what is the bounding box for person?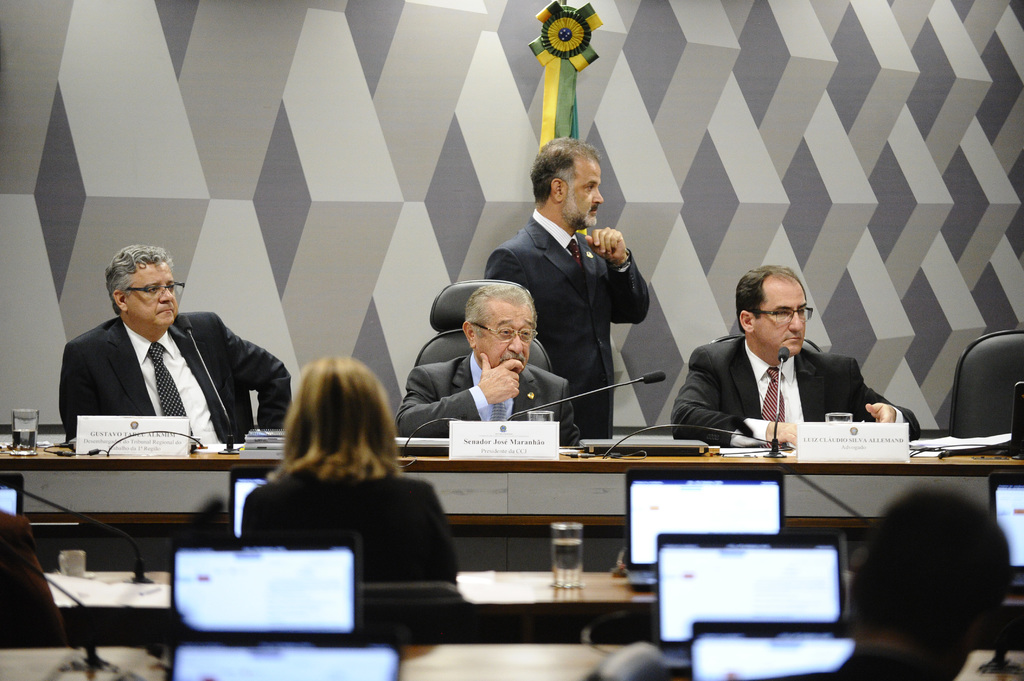
[803, 483, 1018, 680].
